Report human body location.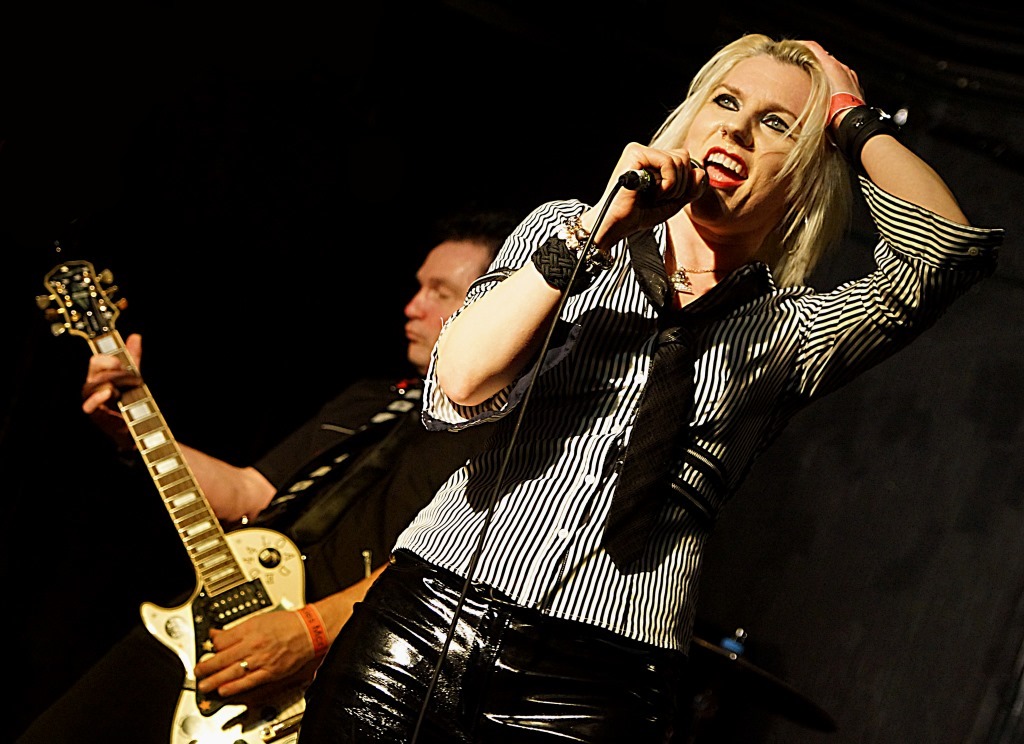
Report: x1=297 y1=31 x2=1002 y2=743.
